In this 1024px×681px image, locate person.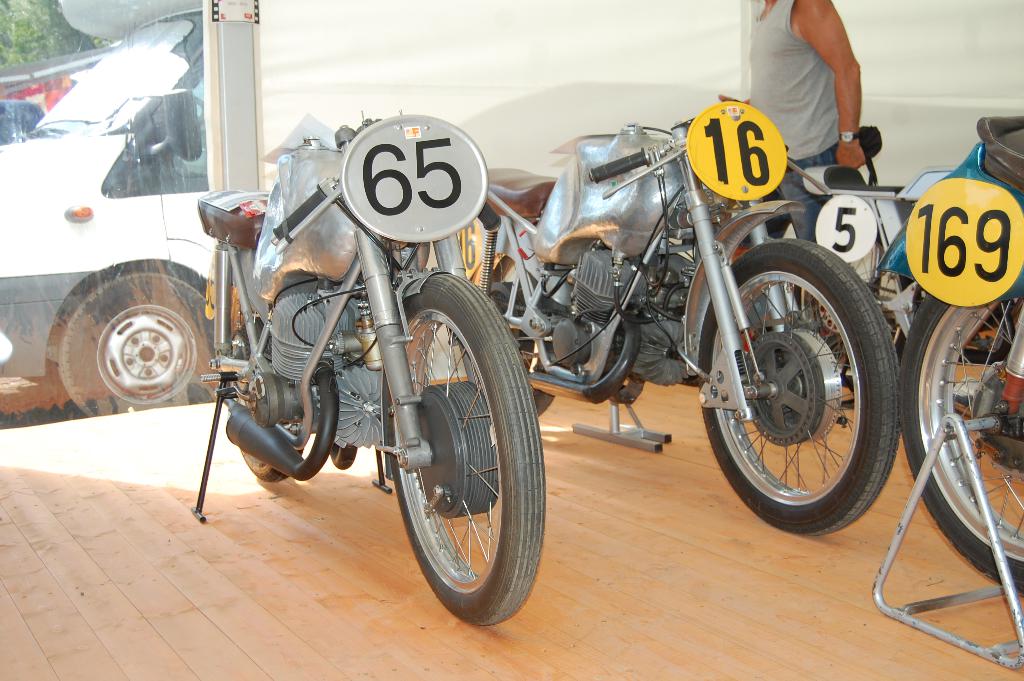
Bounding box: <box>746,0,870,234</box>.
